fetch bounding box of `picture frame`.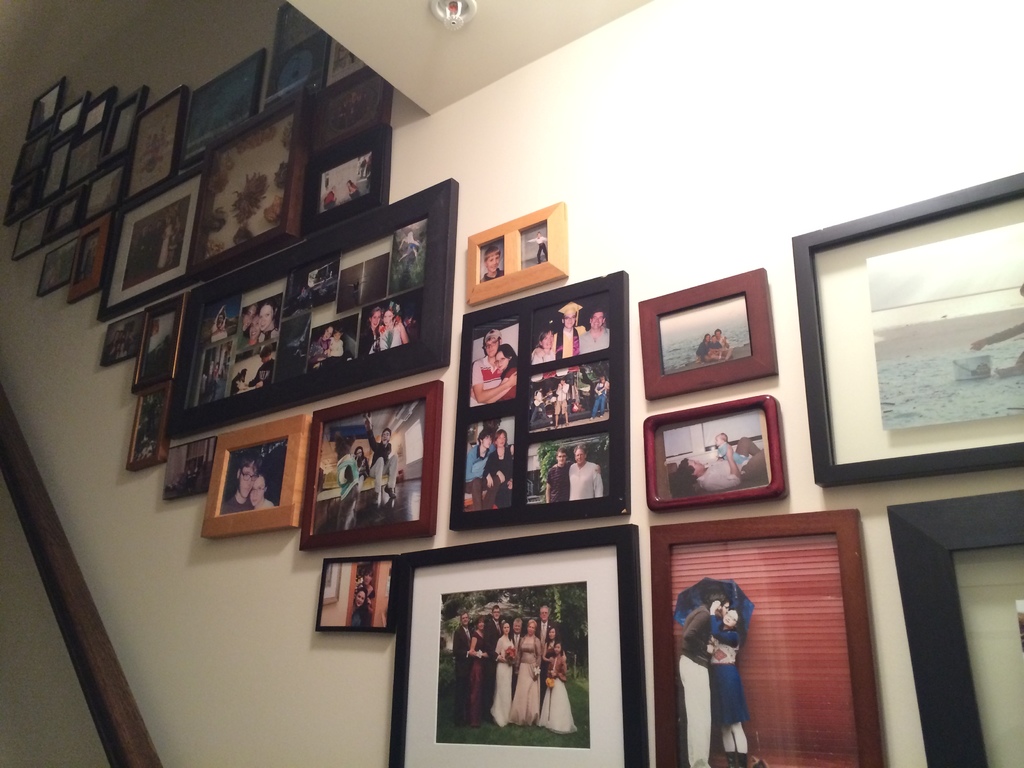
Bbox: [x1=99, y1=156, x2=207, y2=323].
